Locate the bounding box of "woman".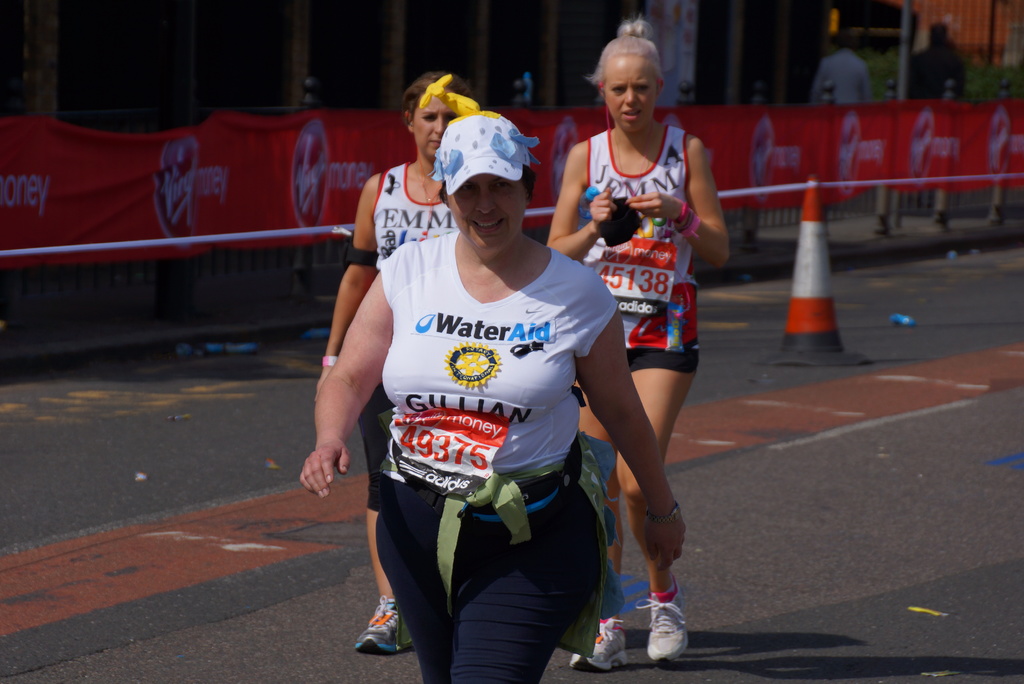
Bounding box: x1=561 y1=38 x2=720 y2=638.
